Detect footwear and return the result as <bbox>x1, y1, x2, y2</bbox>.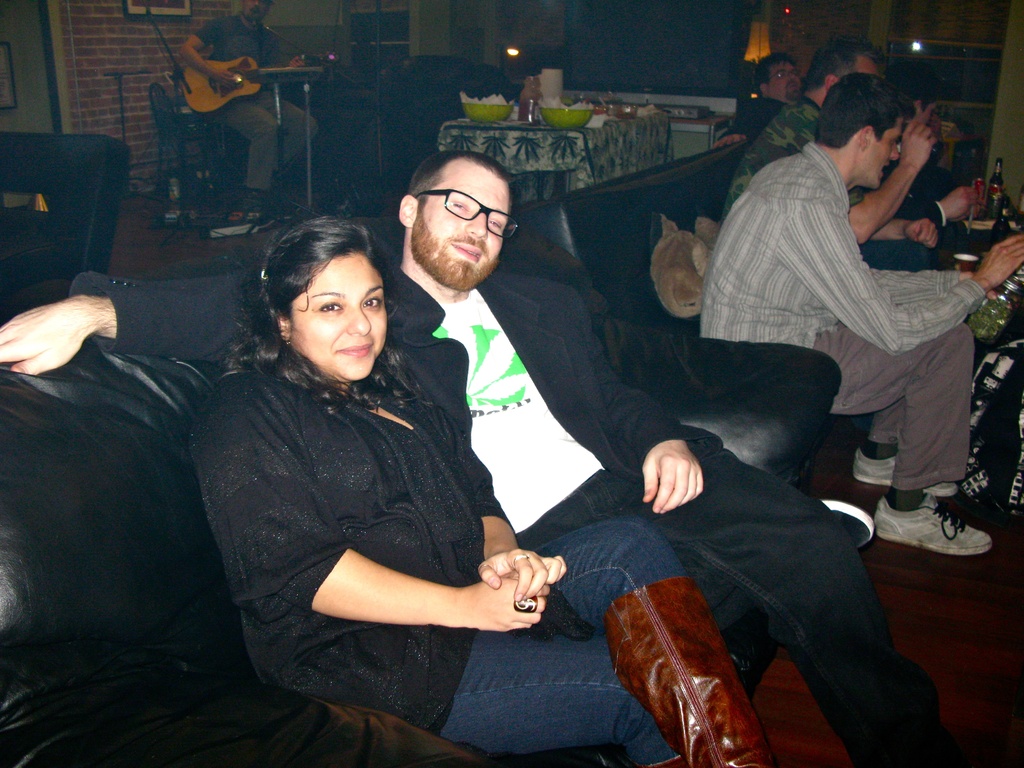
<bbox>598, 574, 775, 767</bbox>.
